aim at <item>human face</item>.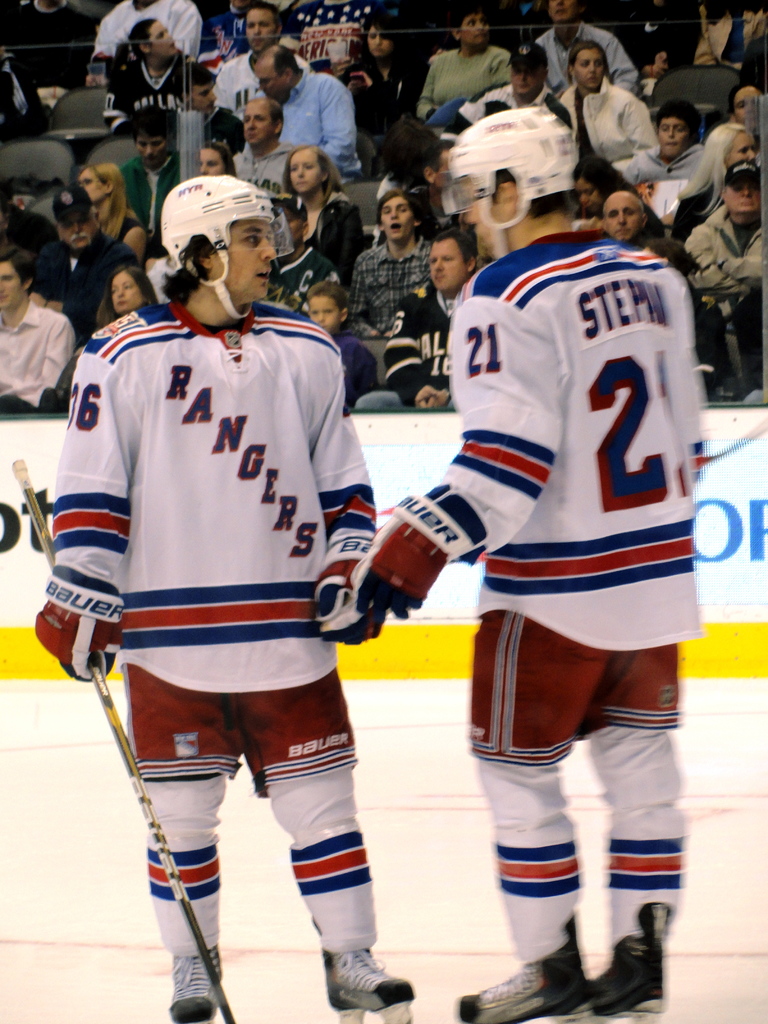
Aimed at 282:205:299:246.
